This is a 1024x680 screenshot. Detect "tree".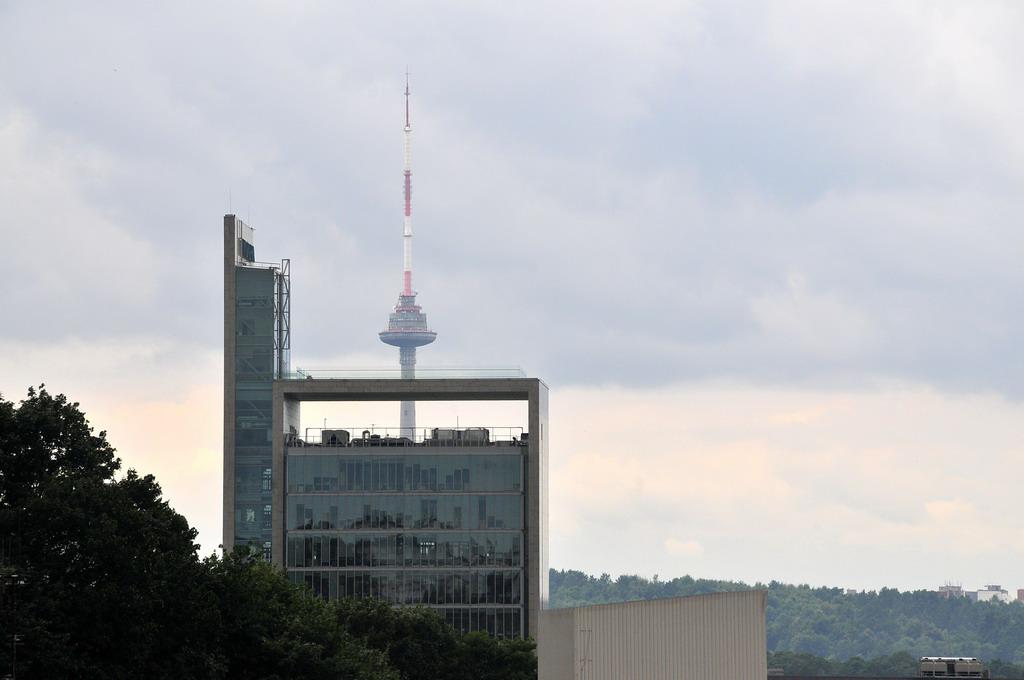
box(332, 600, 534, 679).
